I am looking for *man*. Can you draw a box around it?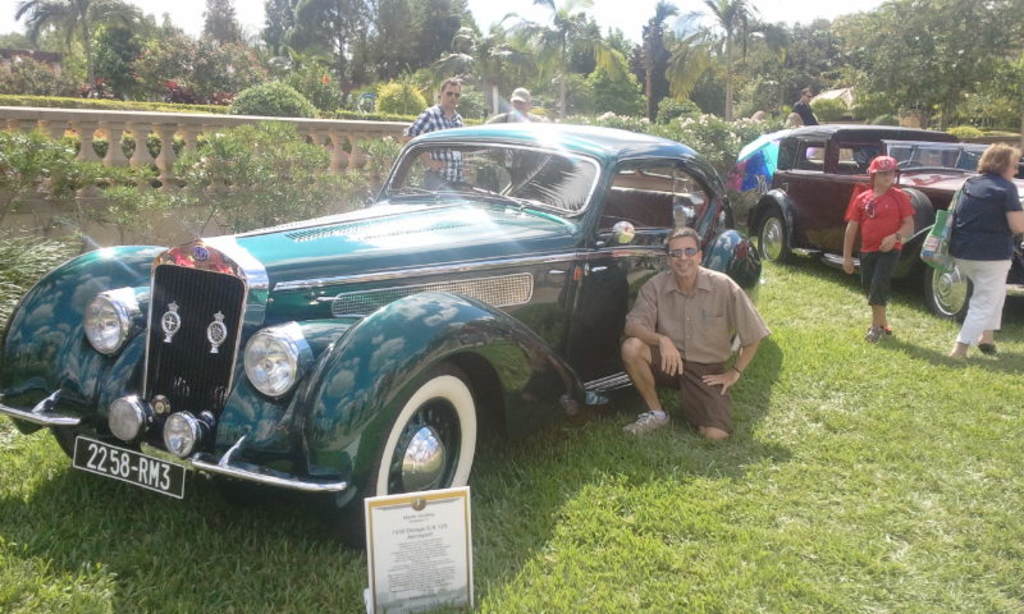
Sure, the bounding box is BBox(790, 82, 820, 130).
